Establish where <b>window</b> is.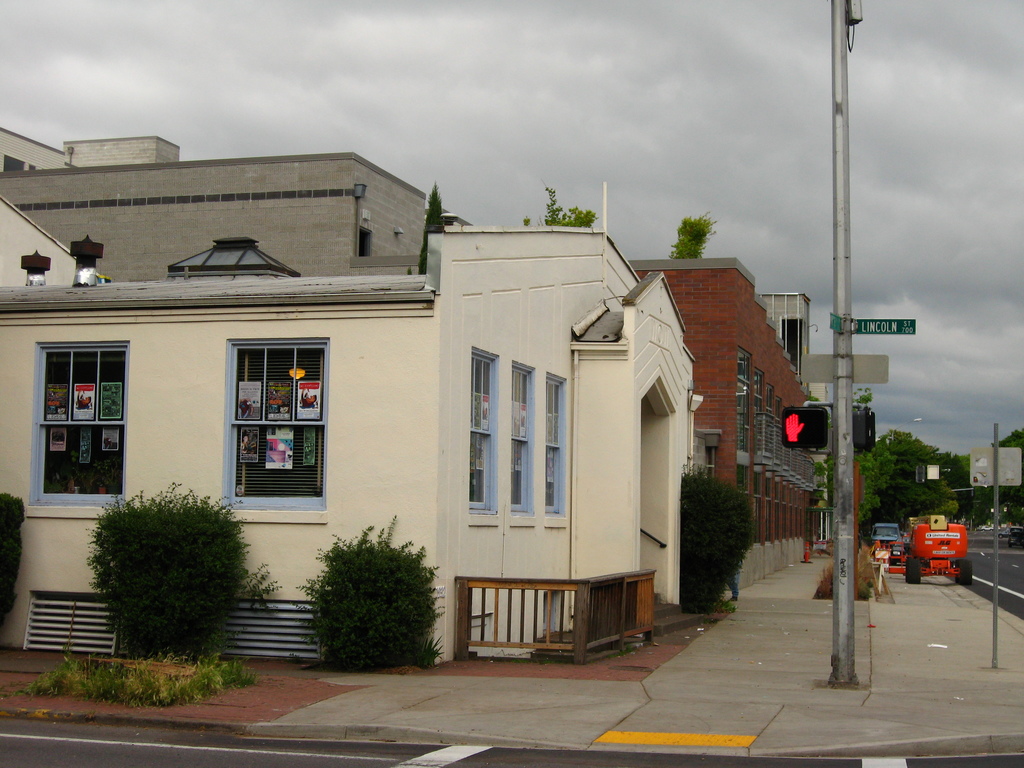
Established at {"left": 216, "top": 335, "right": 328, "bottom": 512}.
